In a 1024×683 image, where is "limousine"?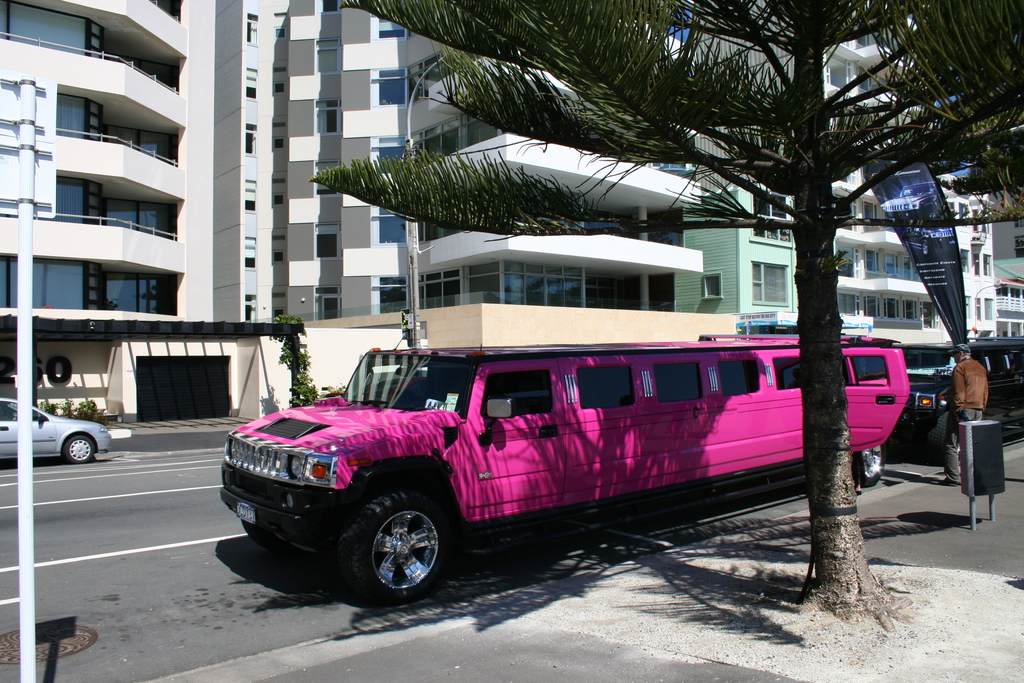
218/348/909/608.
